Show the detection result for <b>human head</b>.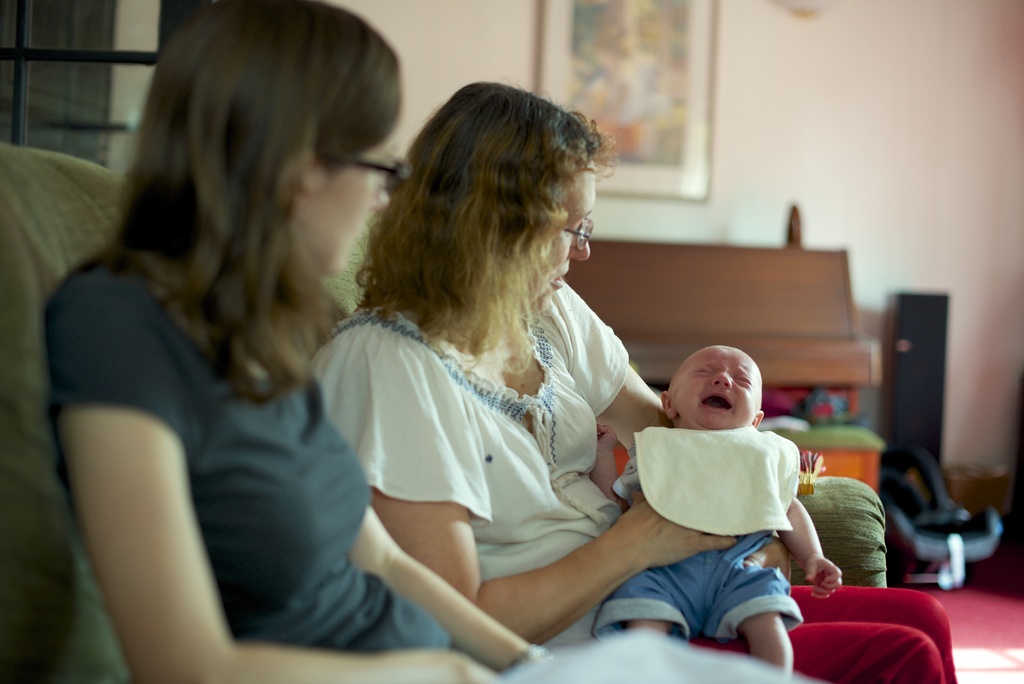
418,82,596,313.
